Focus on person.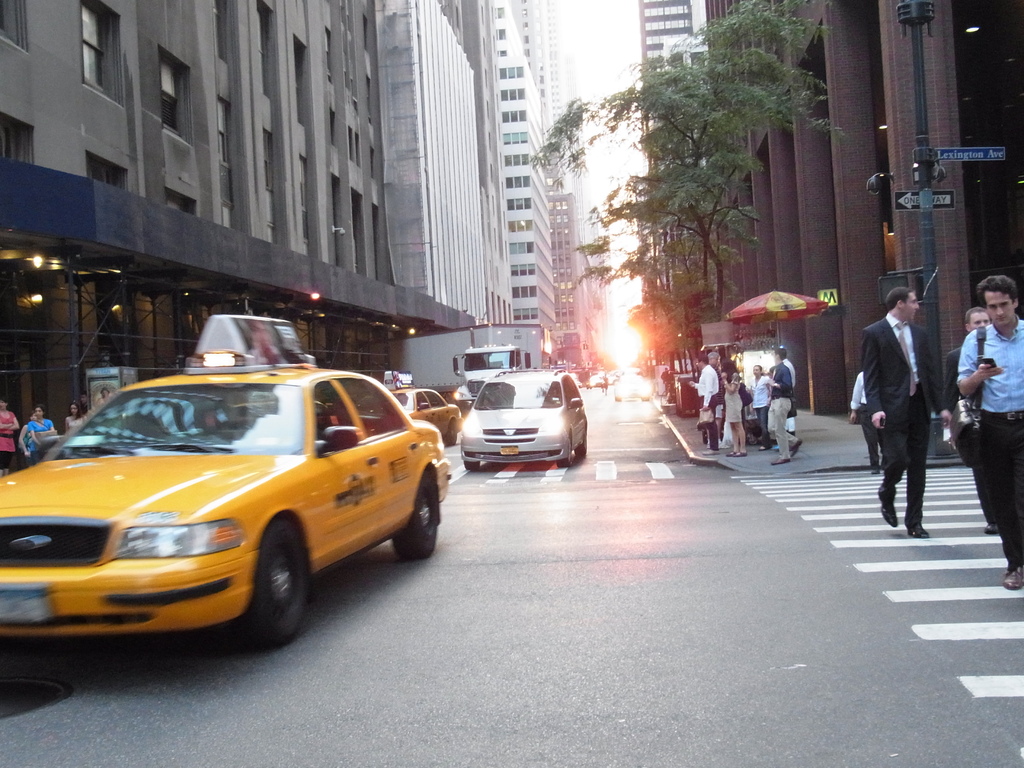
Focused at box=[65, 396, 80, 437].
